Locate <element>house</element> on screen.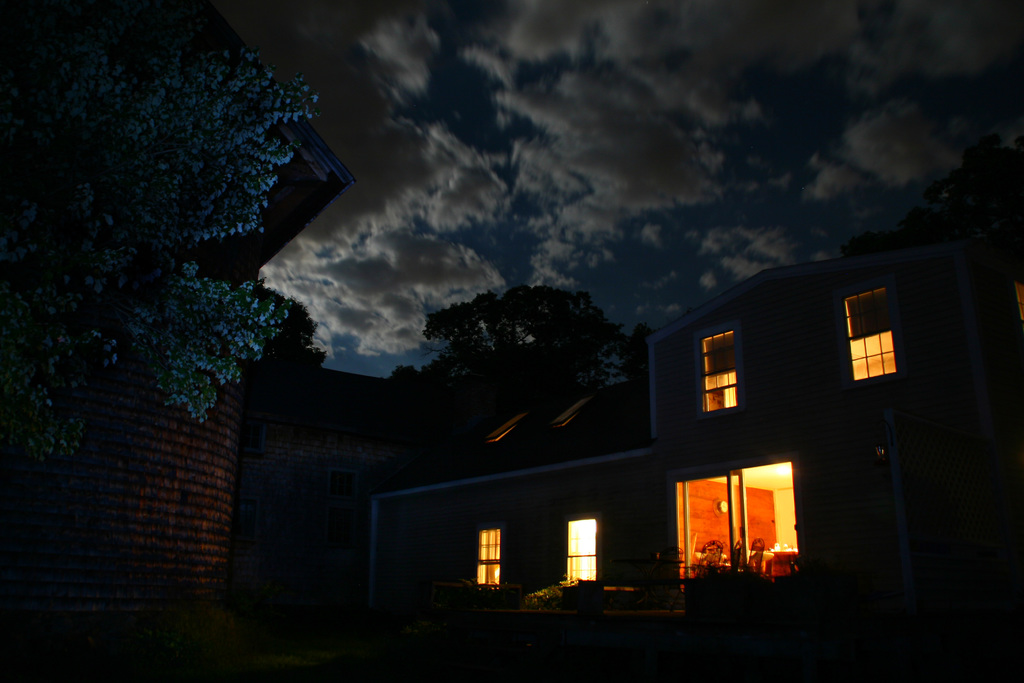
On screen at region(4, 264, 296, 674).
